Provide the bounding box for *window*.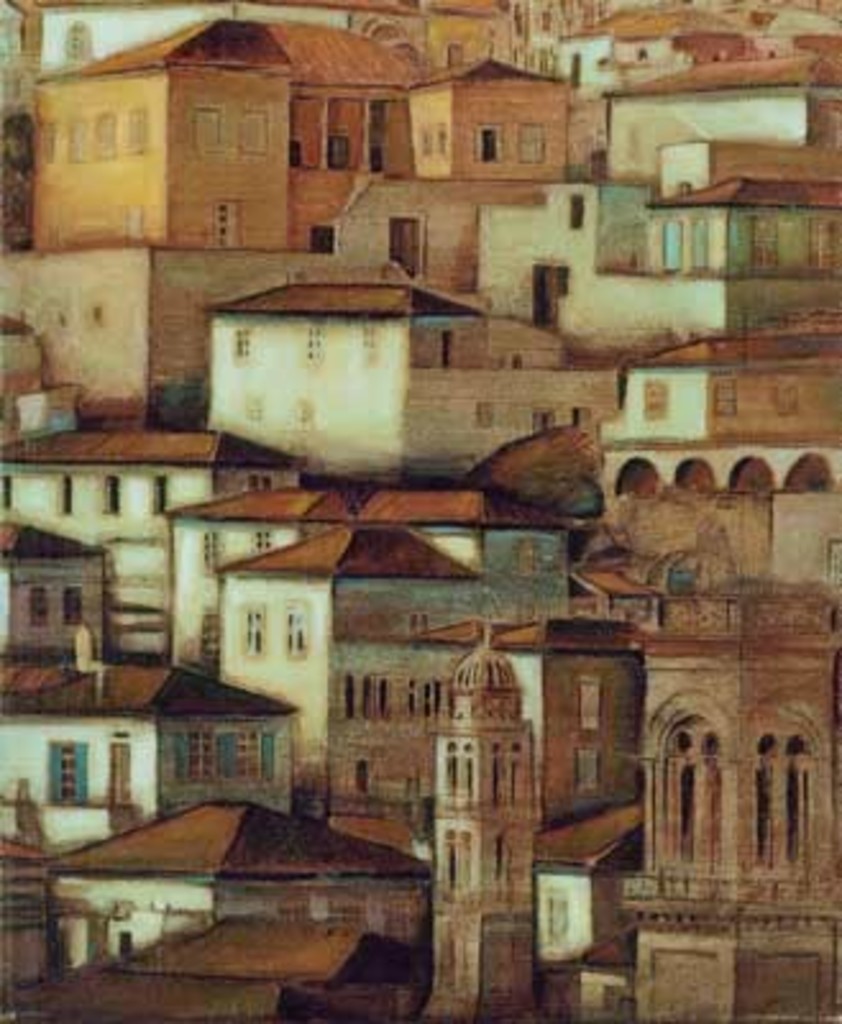
{"left": 251, "top": 525, "right": 269, "bottom": 553}.
